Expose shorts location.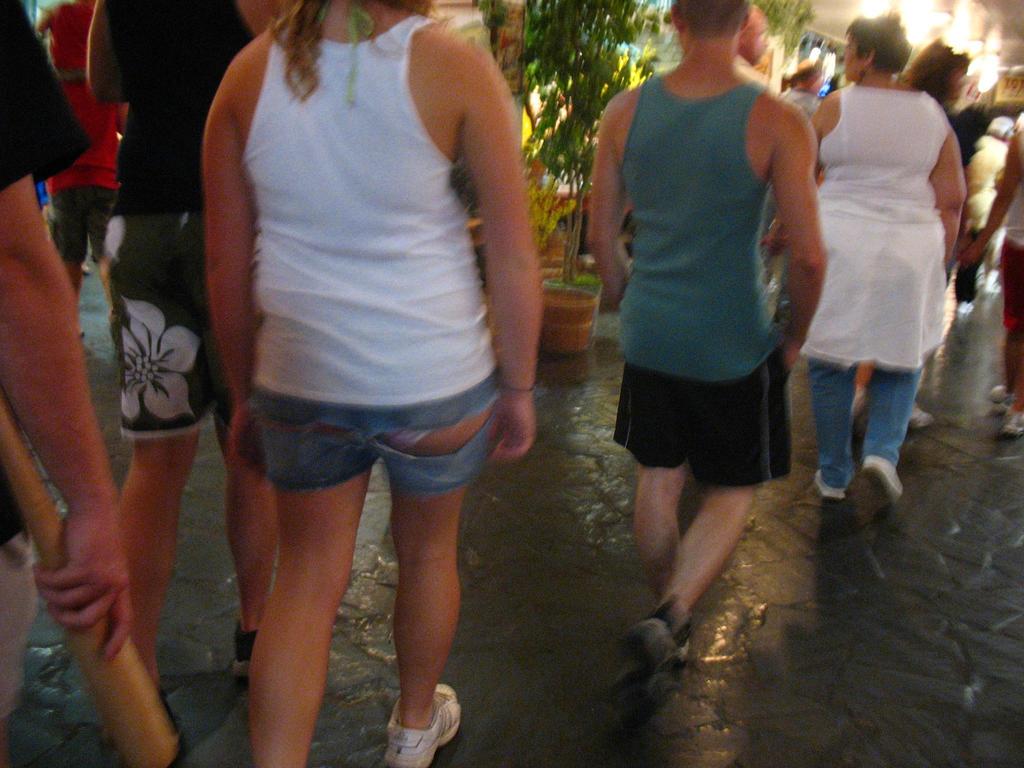
Exposed at (left=1001, top=237, right=1023, bottom=331).
